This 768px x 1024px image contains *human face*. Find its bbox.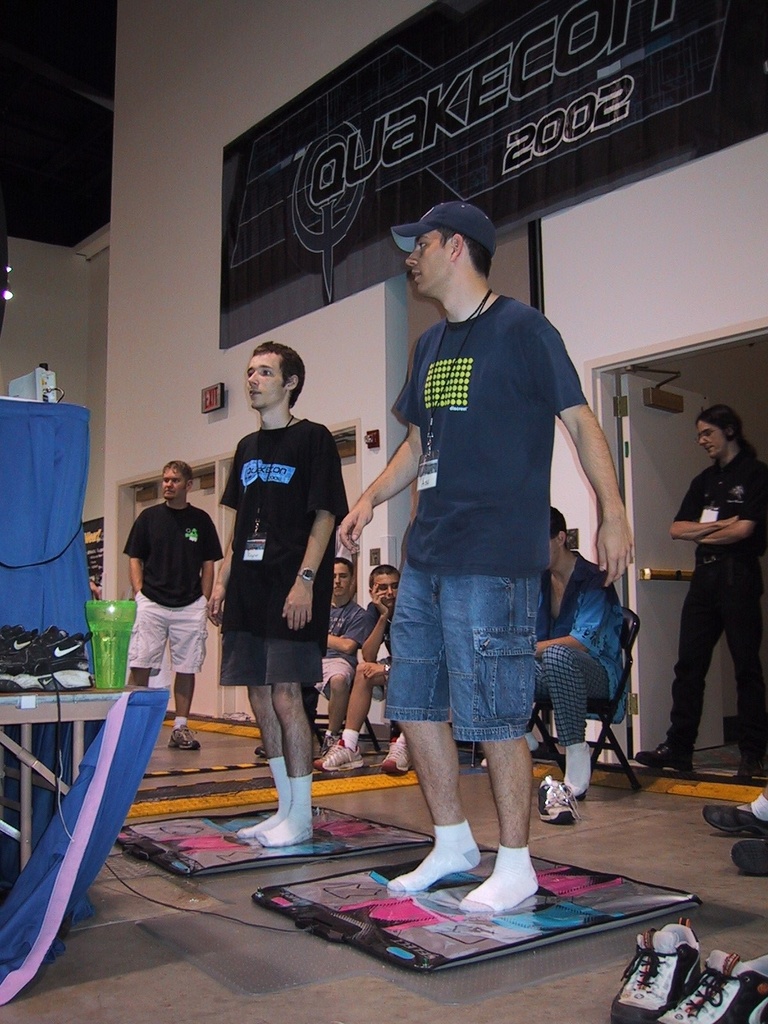
692/418/726/458.
